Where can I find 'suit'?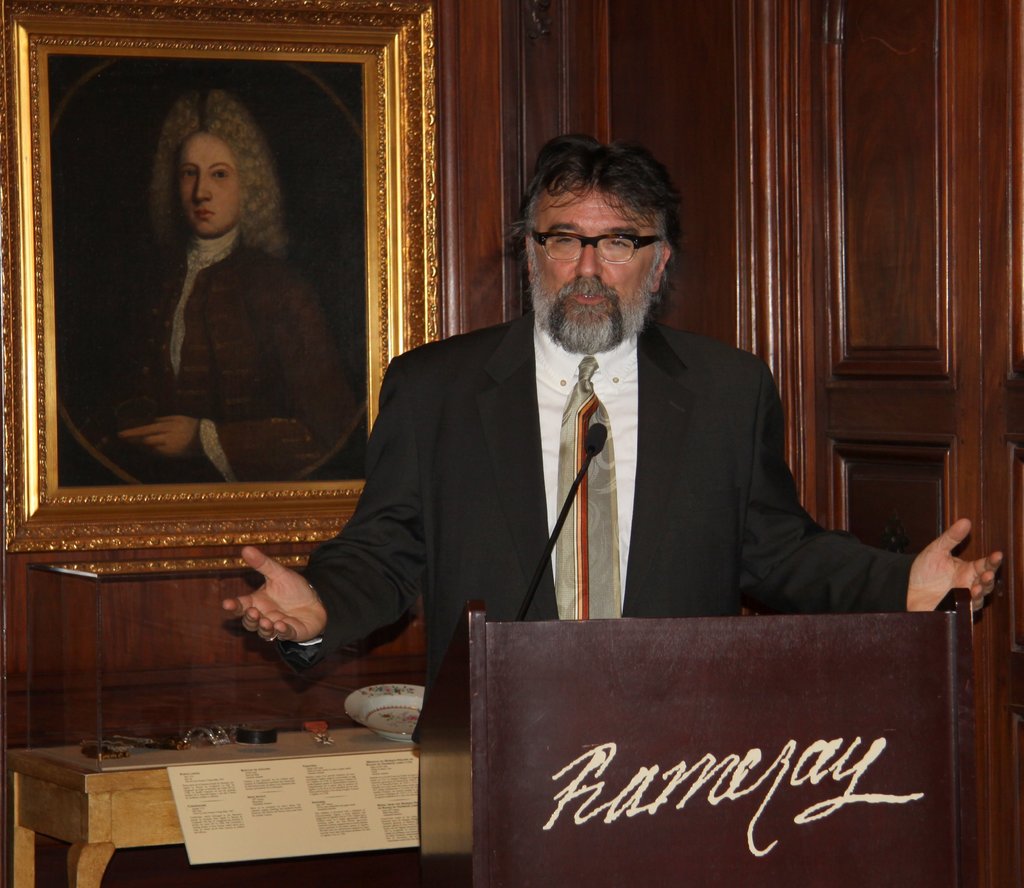
You can find it at l=314, t=208, r=892, b=673.
